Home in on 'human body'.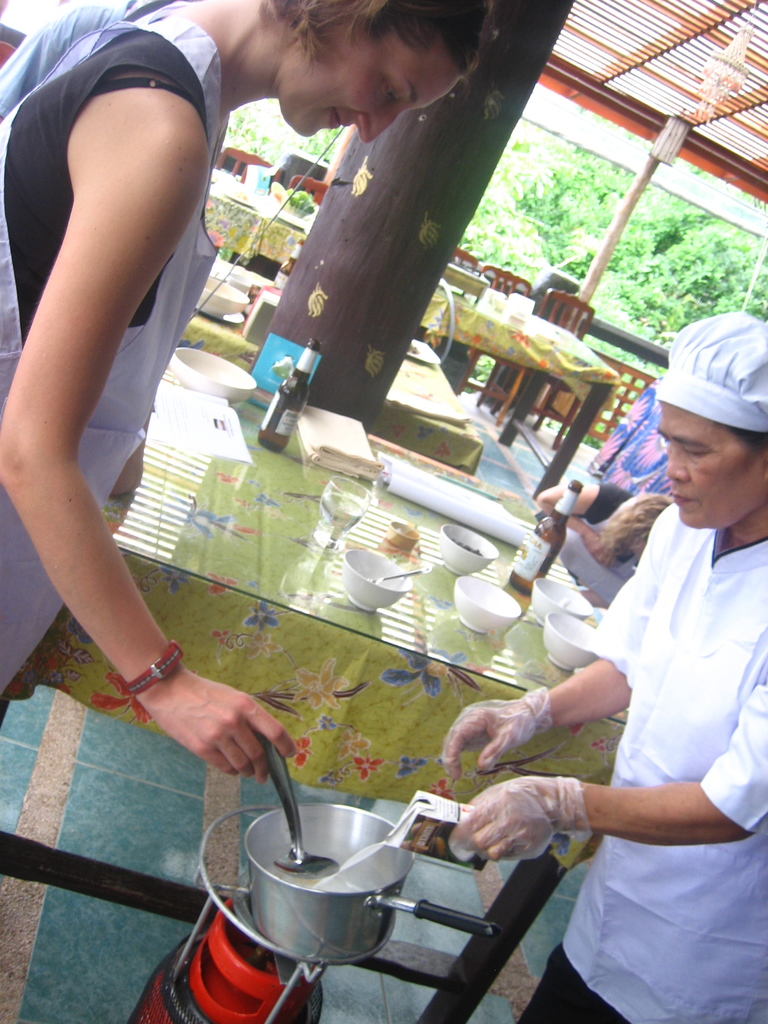
Homed in at region(0, 0, 246, 807).
